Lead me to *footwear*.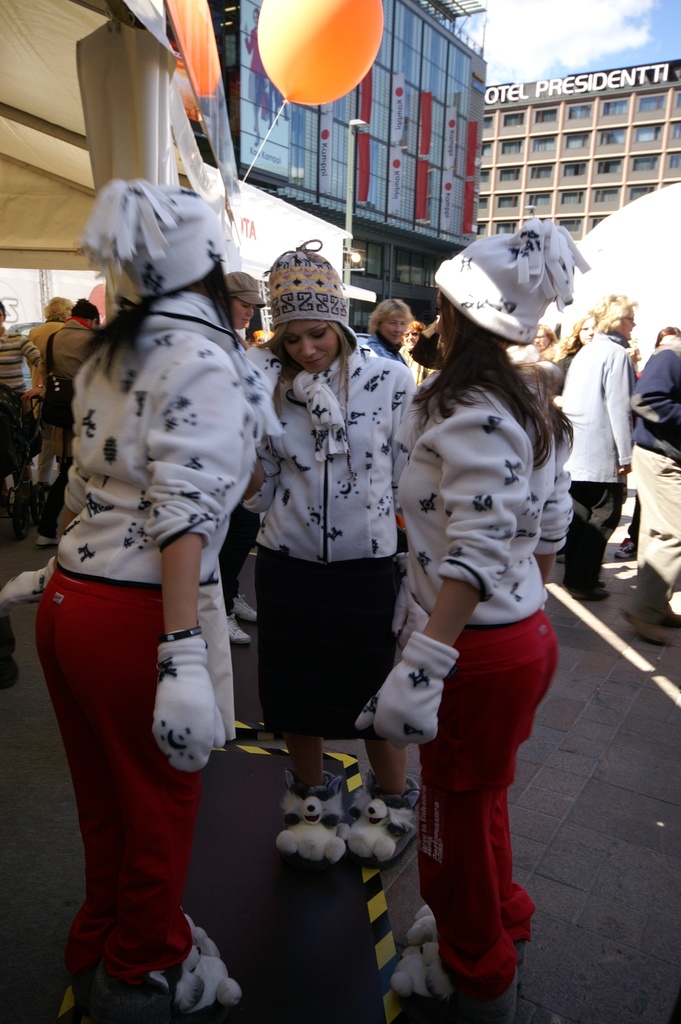
Lead to [270, 765, 349, 870].
